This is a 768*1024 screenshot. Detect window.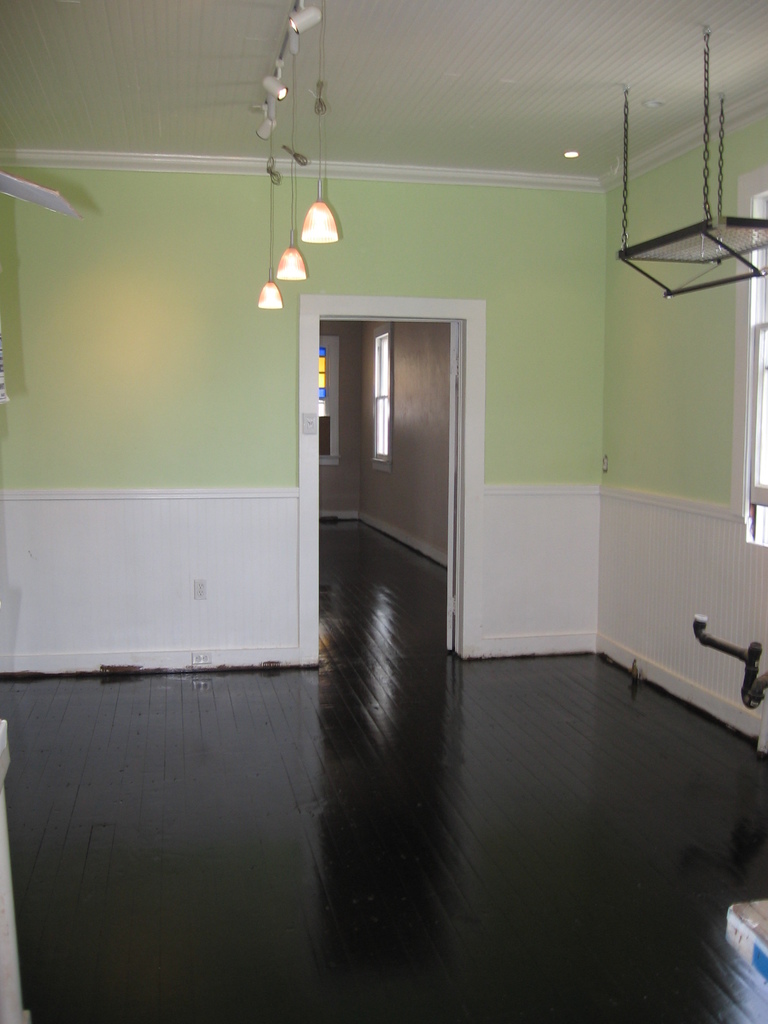
728/168/767/548.
